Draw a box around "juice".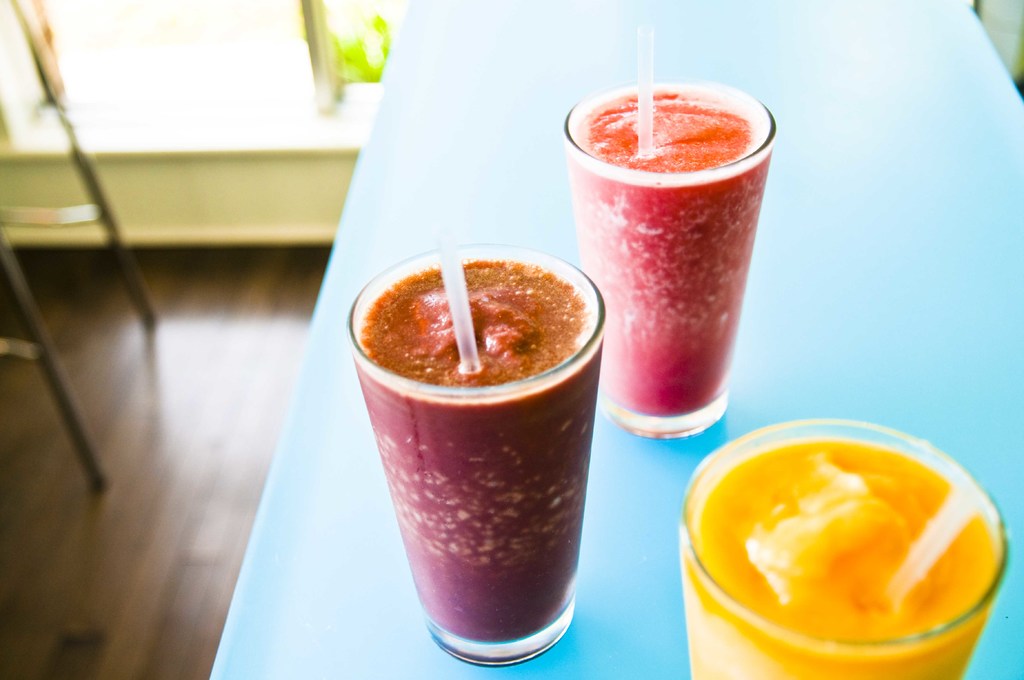
561,83,771,436.
